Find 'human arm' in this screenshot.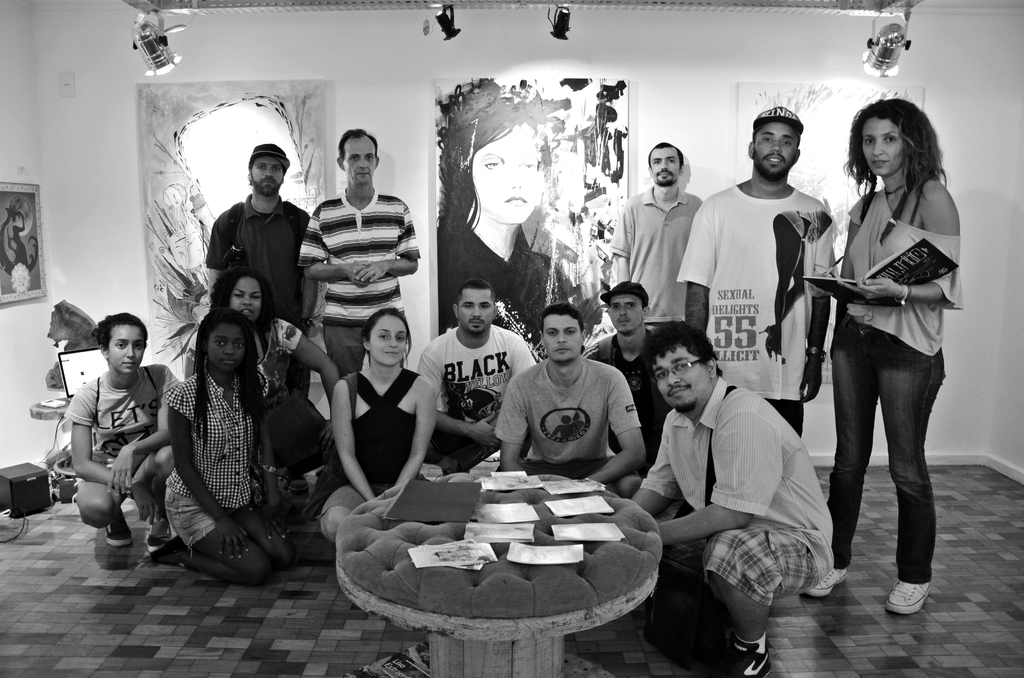
The bounding box for 'human arm' is box=[627, 428, 683, 521].
